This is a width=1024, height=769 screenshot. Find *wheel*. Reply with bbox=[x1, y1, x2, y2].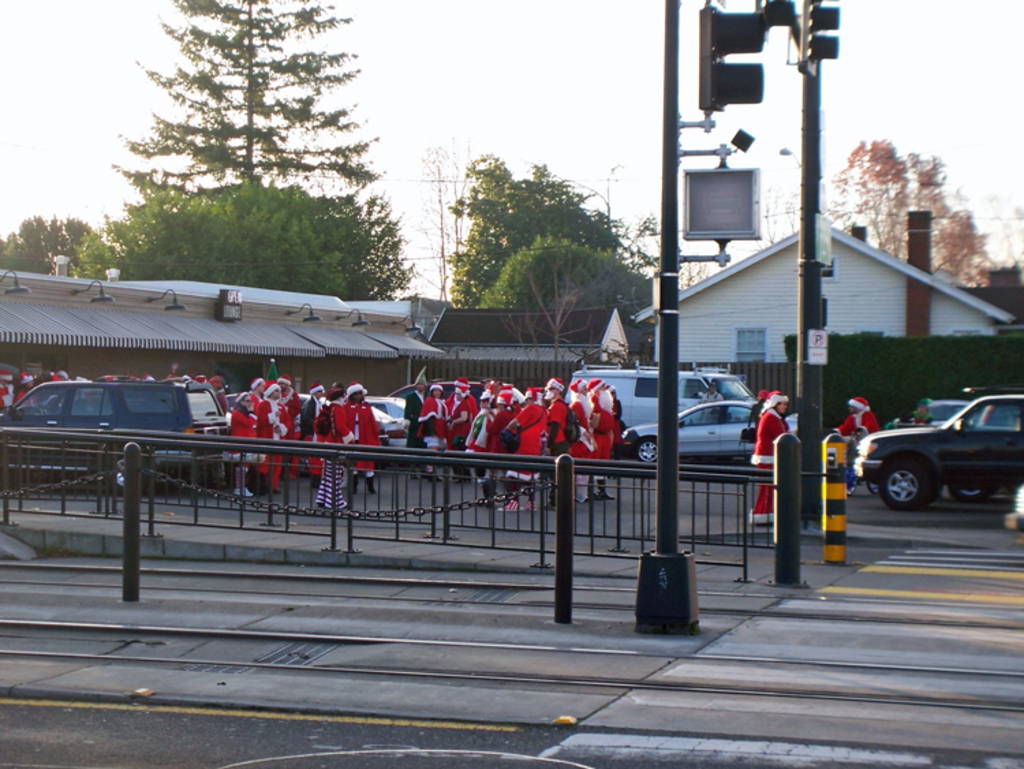
bbox=[948, 484, 987, 503].
